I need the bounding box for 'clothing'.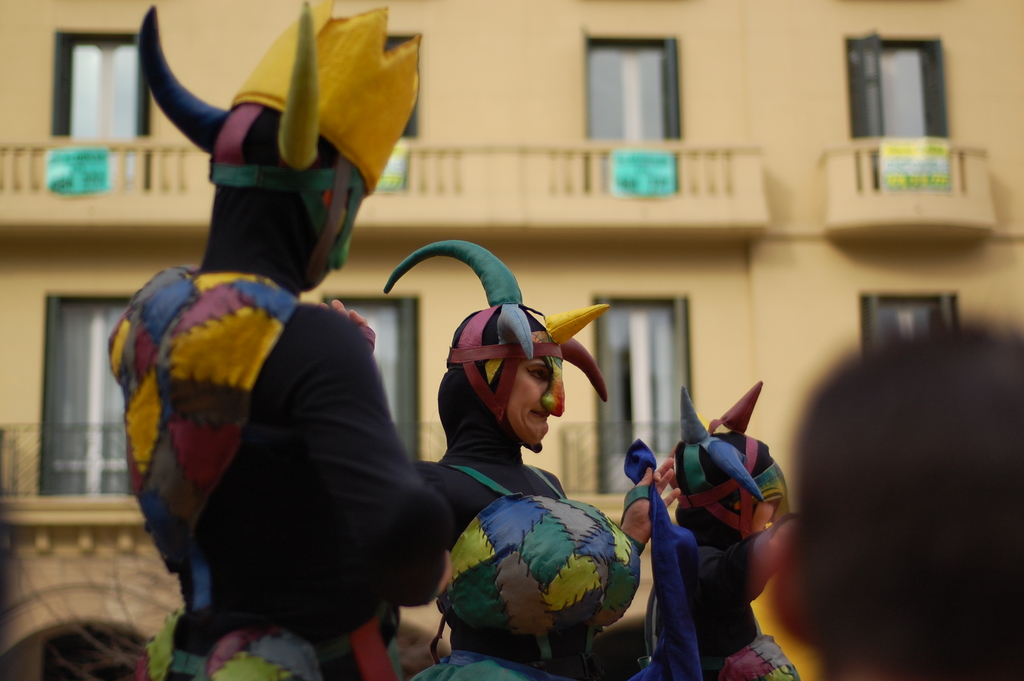
Here it is: Rect(422, 371, 643, 680).
